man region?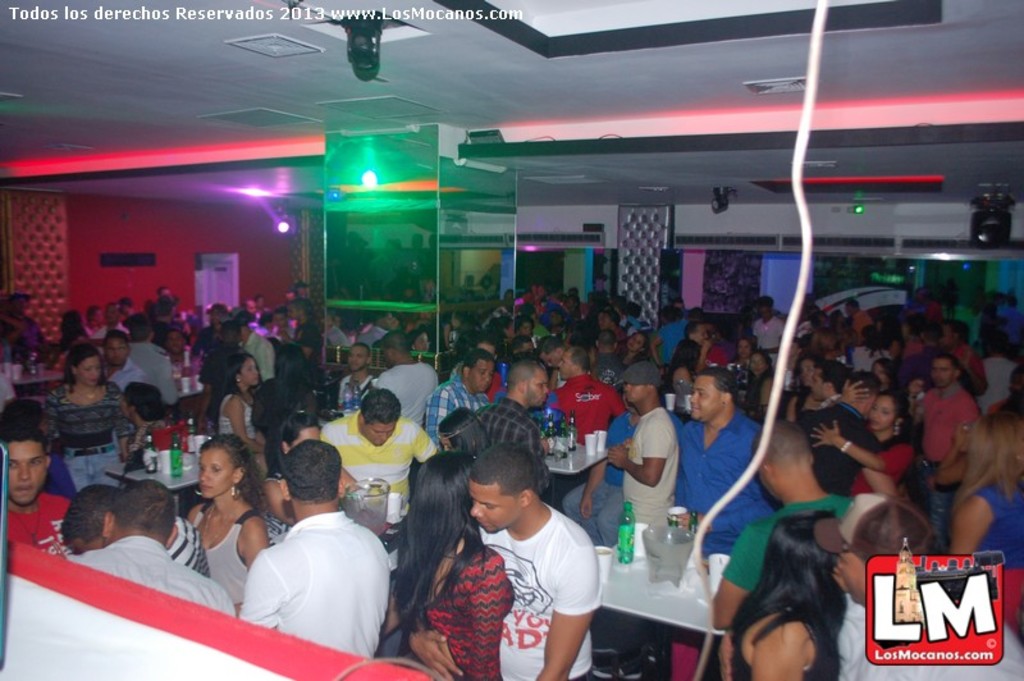
x1=916, y1=353, x2=980, y2=557
